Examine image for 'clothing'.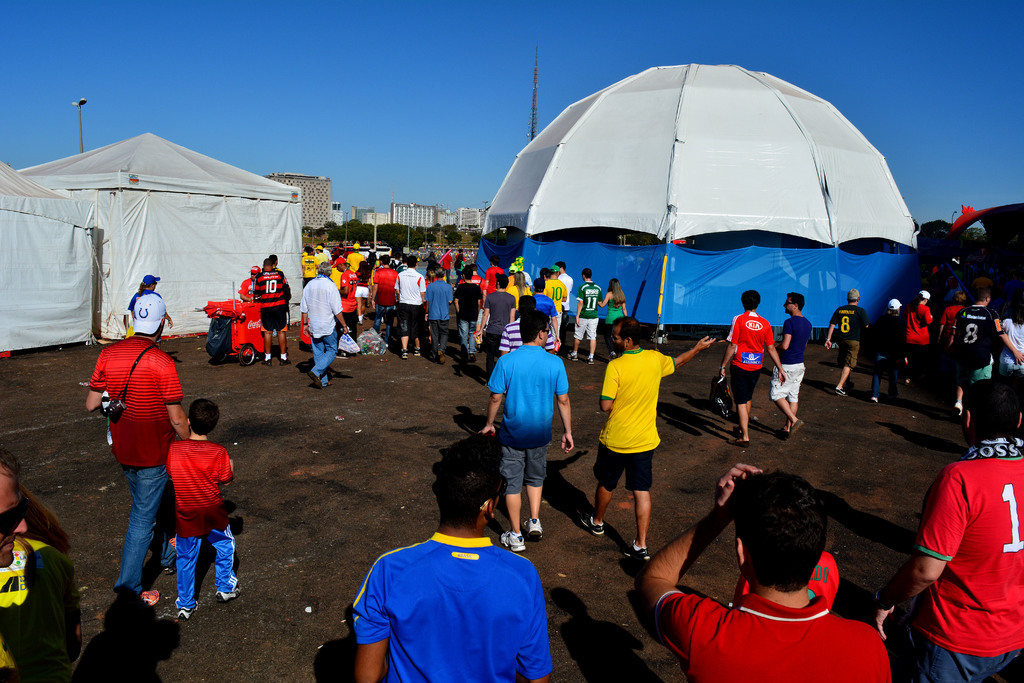
Examination result: box(318, 273, 366, 350).
